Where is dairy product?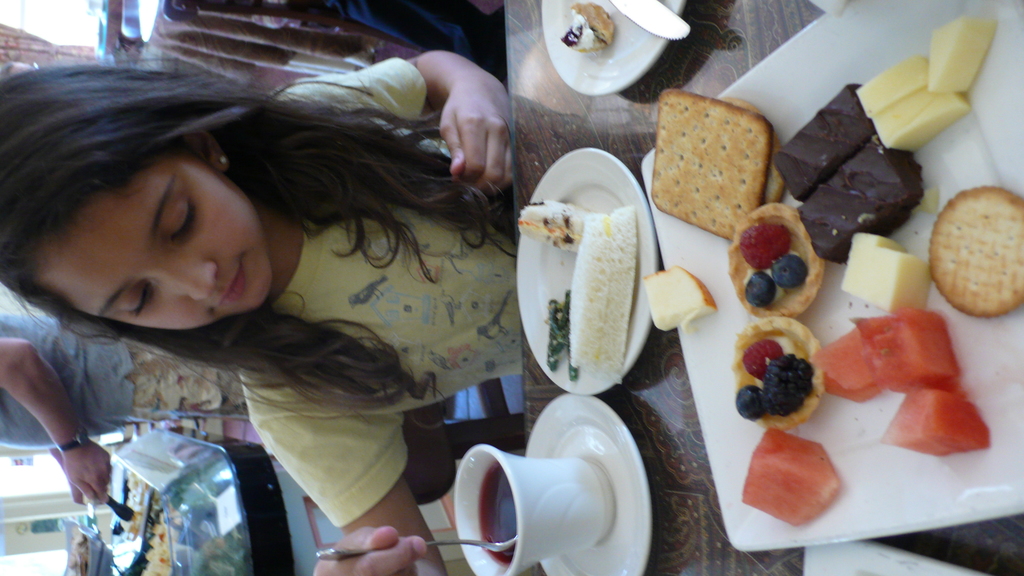
931/27/999/88.
